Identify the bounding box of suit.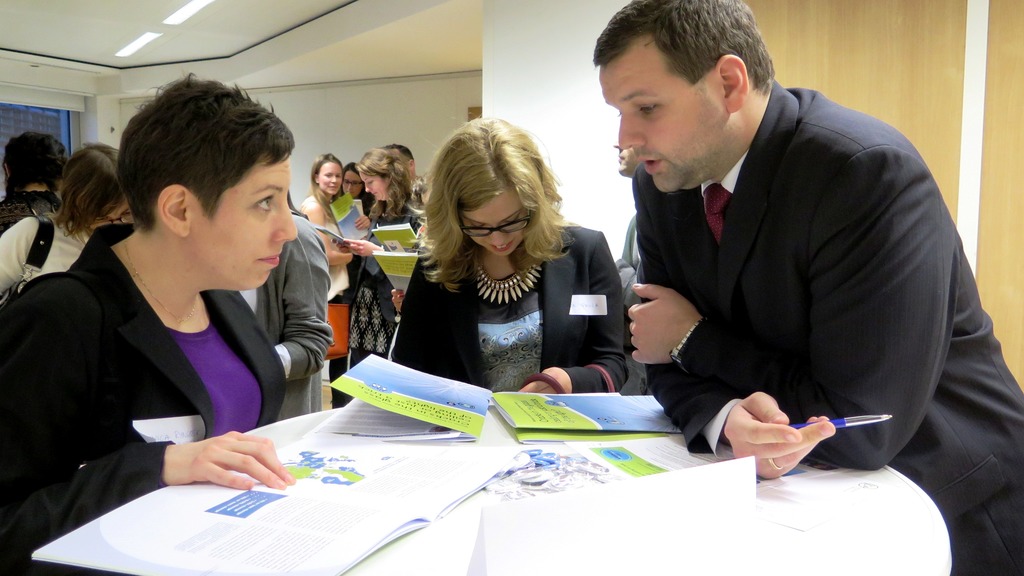
(x1=598, y1=35, x2=1000, y2=474).
